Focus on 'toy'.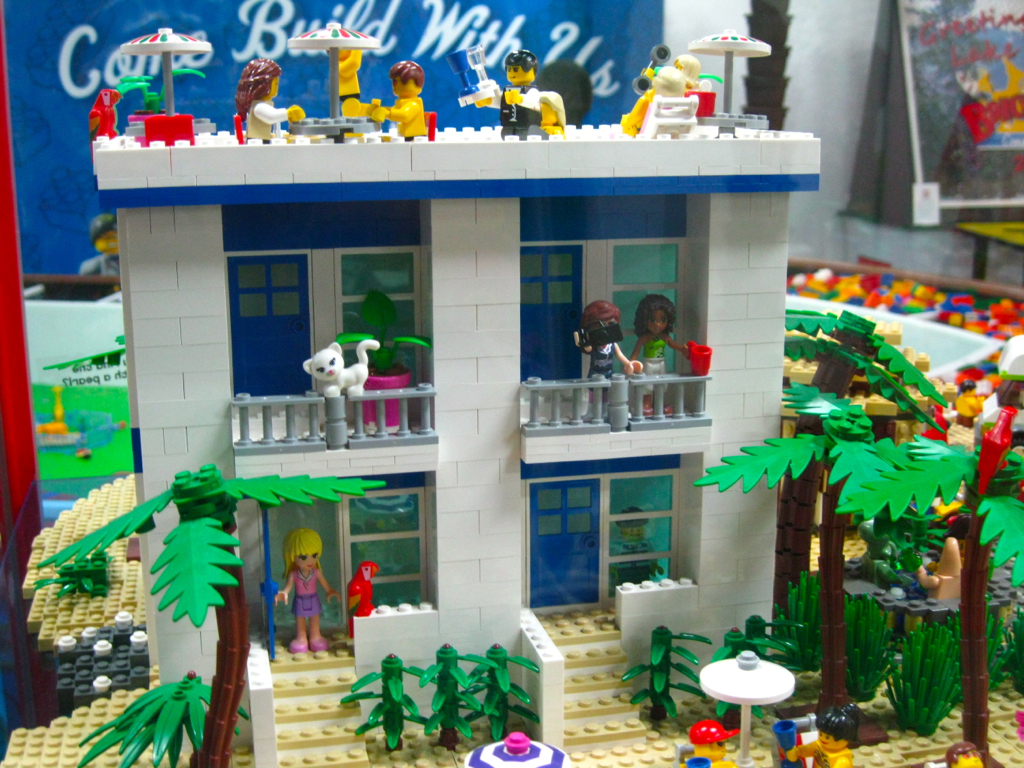
Focused at 230:55:307:139.
